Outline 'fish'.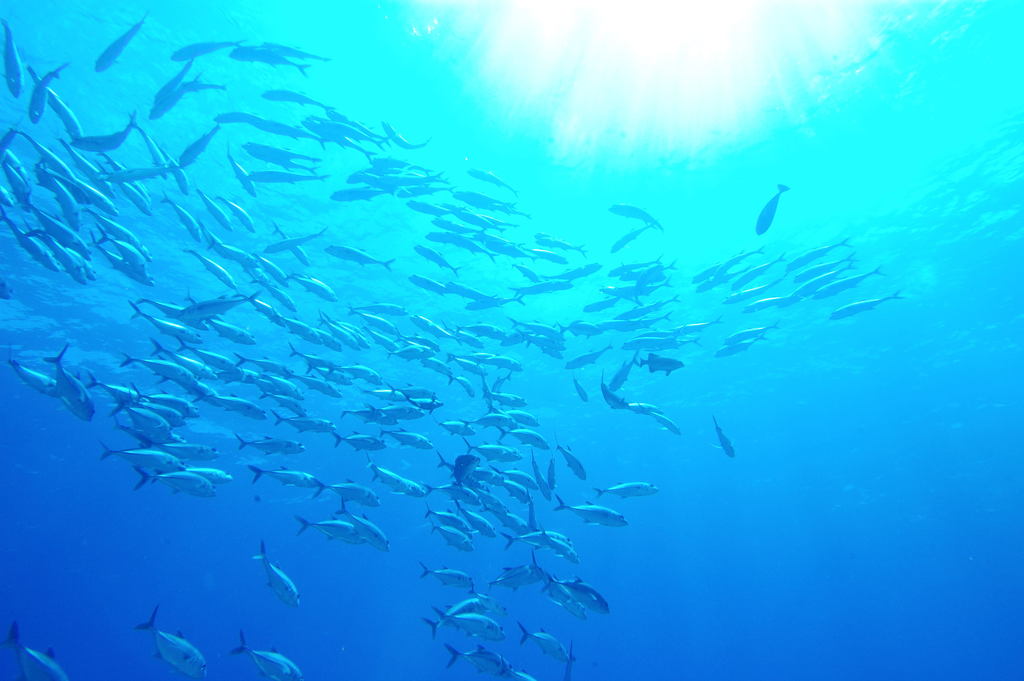
Outline: x1=735 y1=255 x2=783 y2=292.
